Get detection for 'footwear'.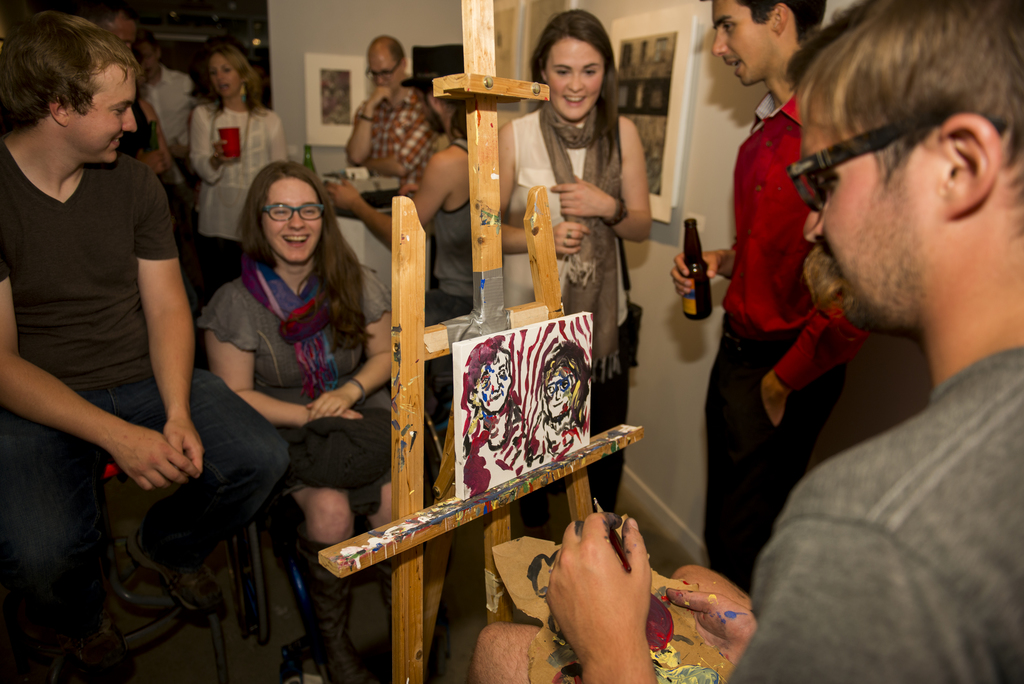
Detection: (left=120, top=540, right=236, bottom=615).
